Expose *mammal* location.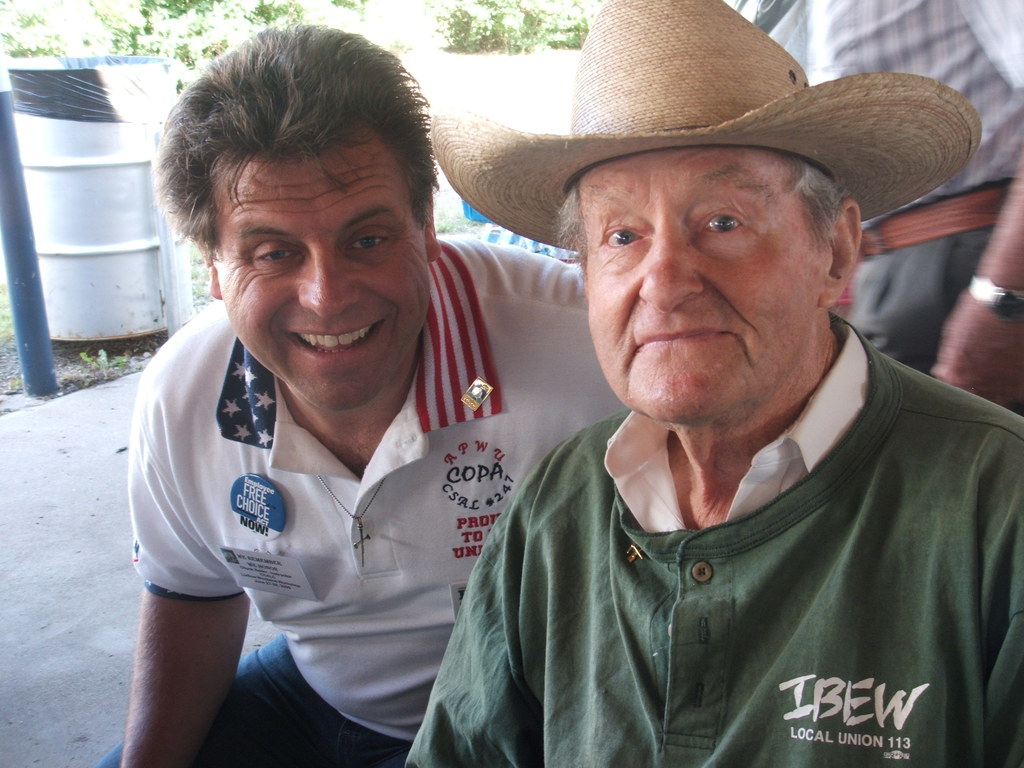
Exposed at 764 0 1023 413.
